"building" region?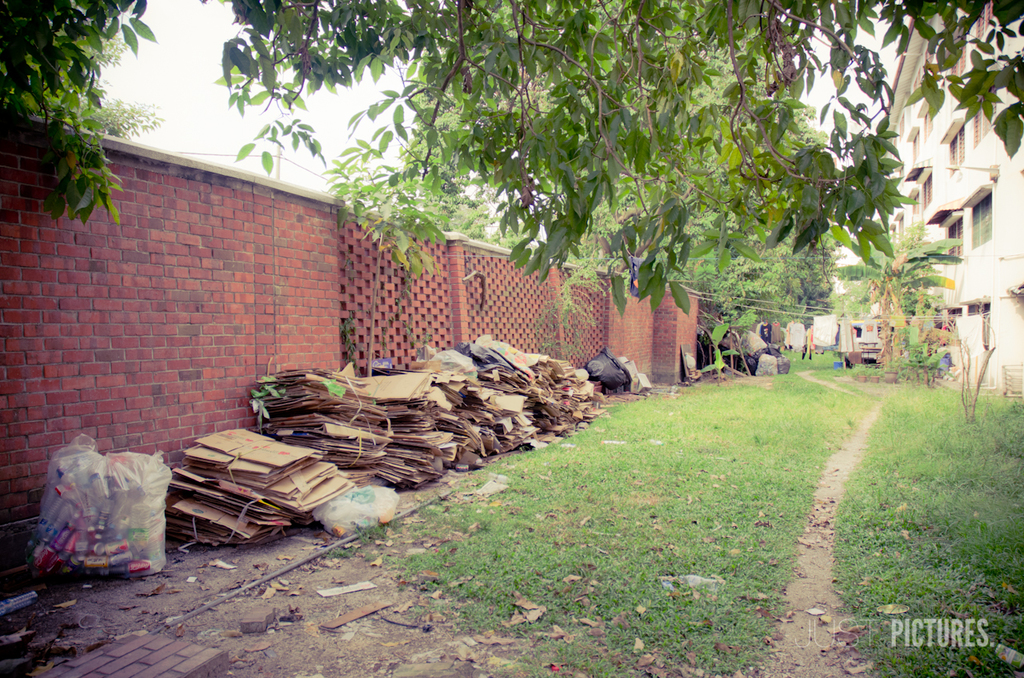
{"left": 872, "top": 0, "right": 1023, "bottom": 398}
